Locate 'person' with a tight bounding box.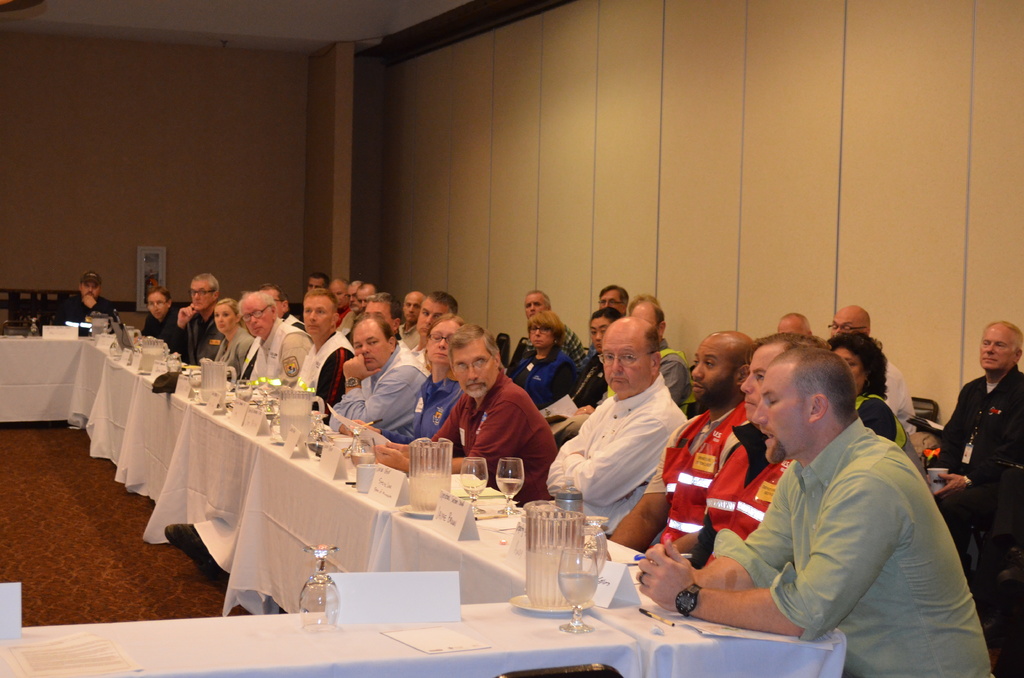
211, 297, 255, 381.
